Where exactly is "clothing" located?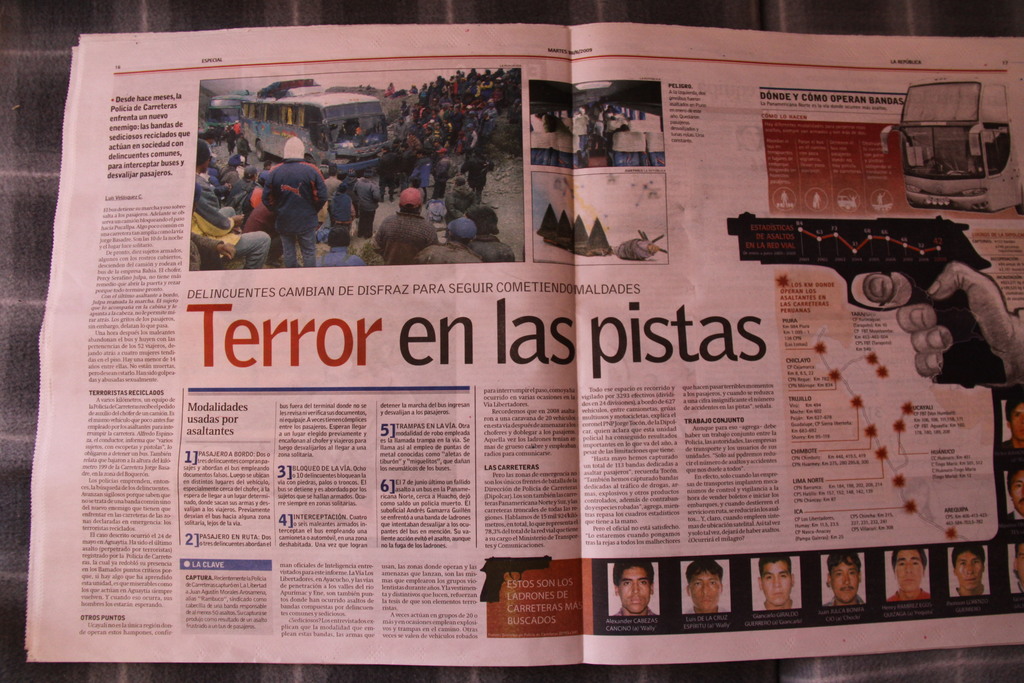
Its bounding box is bbox=[951, 581, 990, 600].
